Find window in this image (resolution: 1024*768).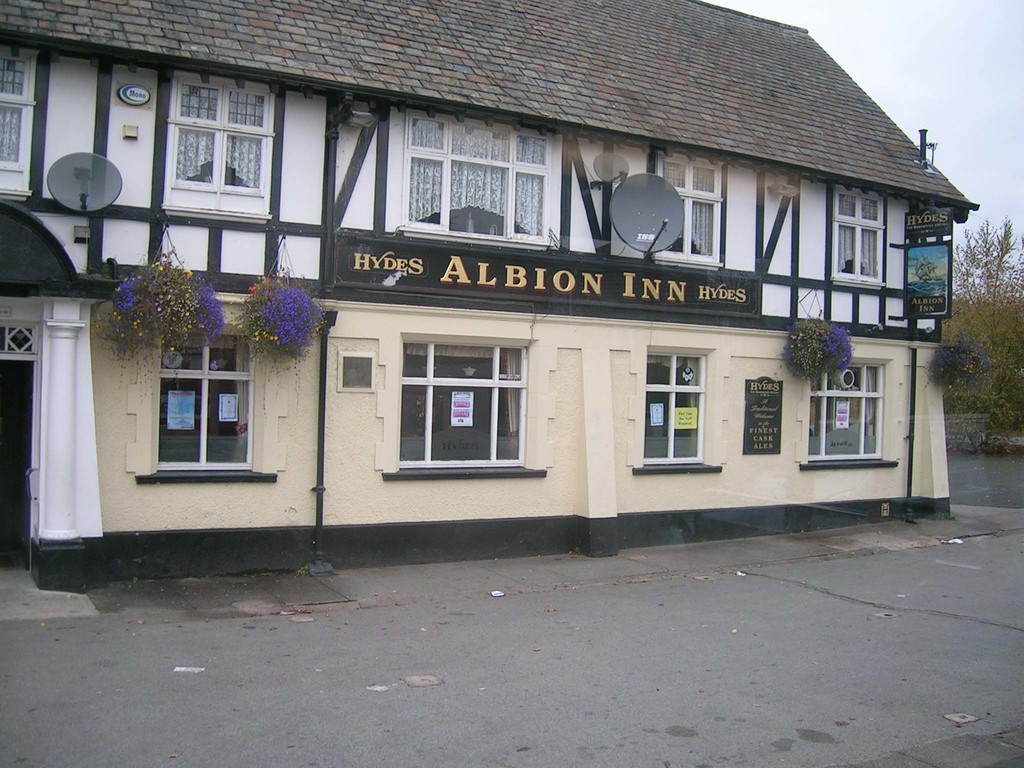
box(831, 185, 887, 288).
